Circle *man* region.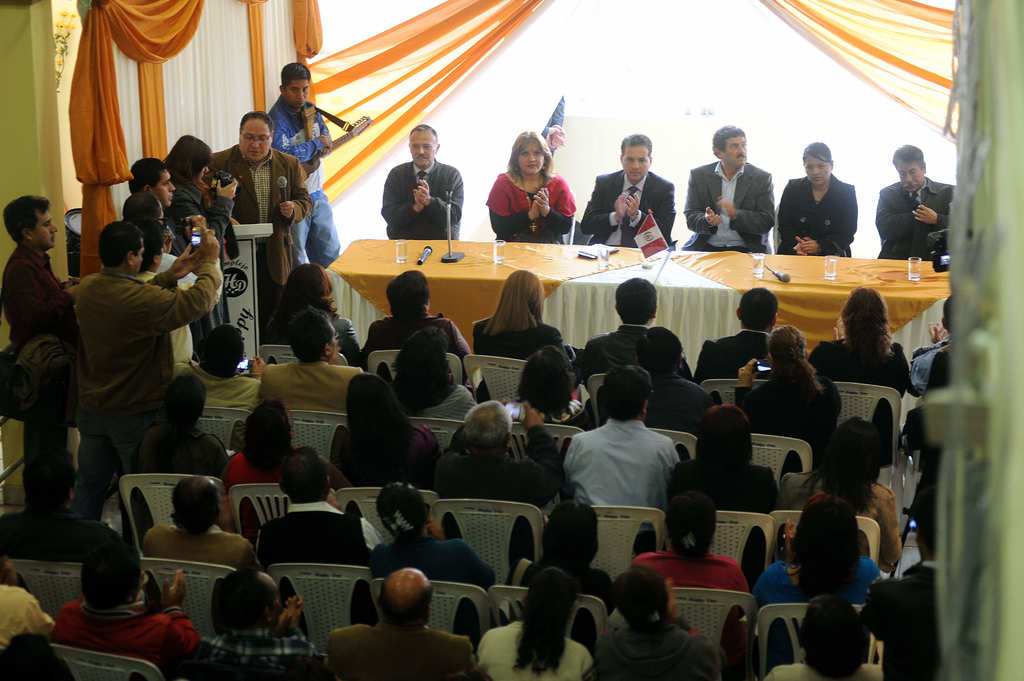
Region: pyautogui.locateOnScreen(378, 123, 466, 242).
